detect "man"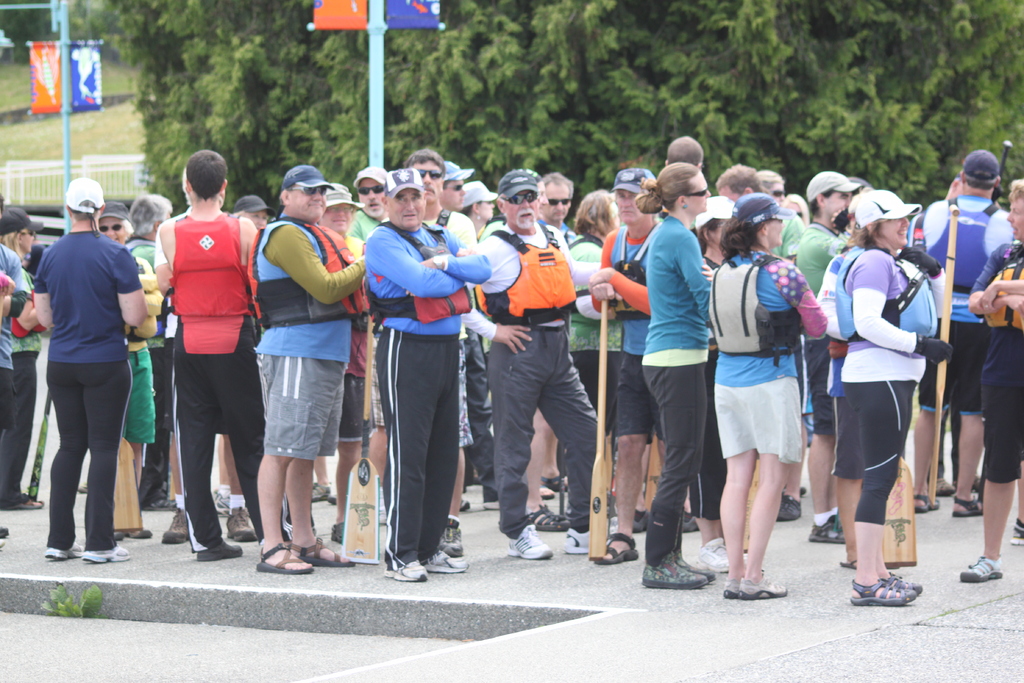
[x1=153, y1=145, x2=303, y2=564]
